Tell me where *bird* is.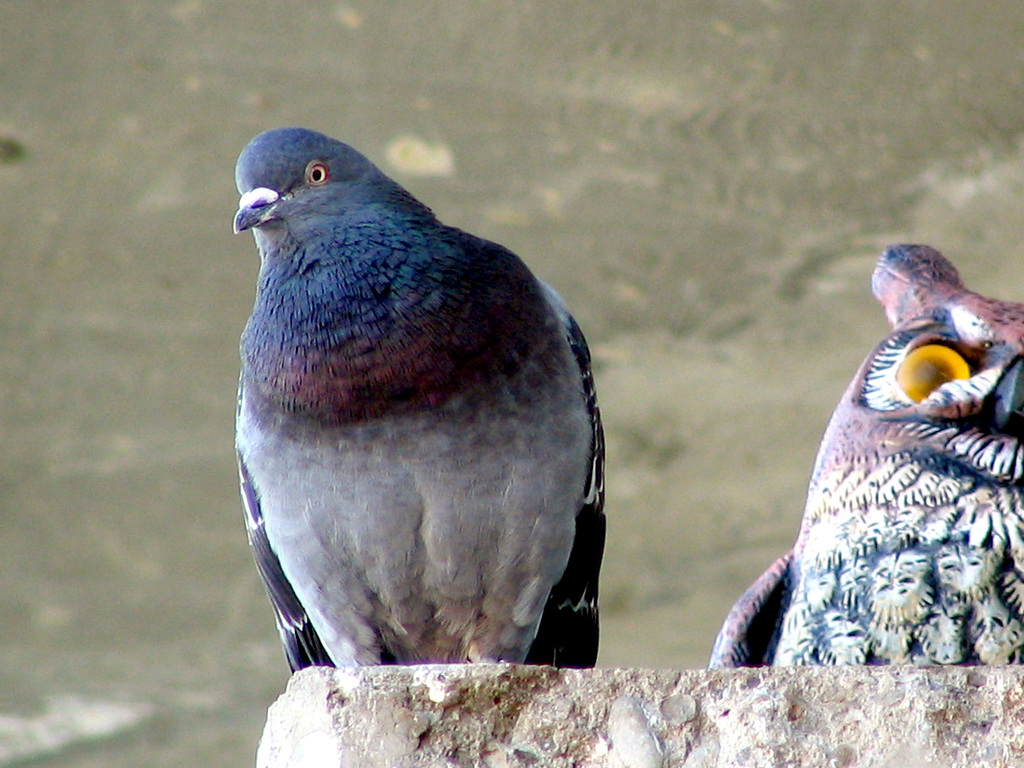
*bird* is at 229:127:614:678.
